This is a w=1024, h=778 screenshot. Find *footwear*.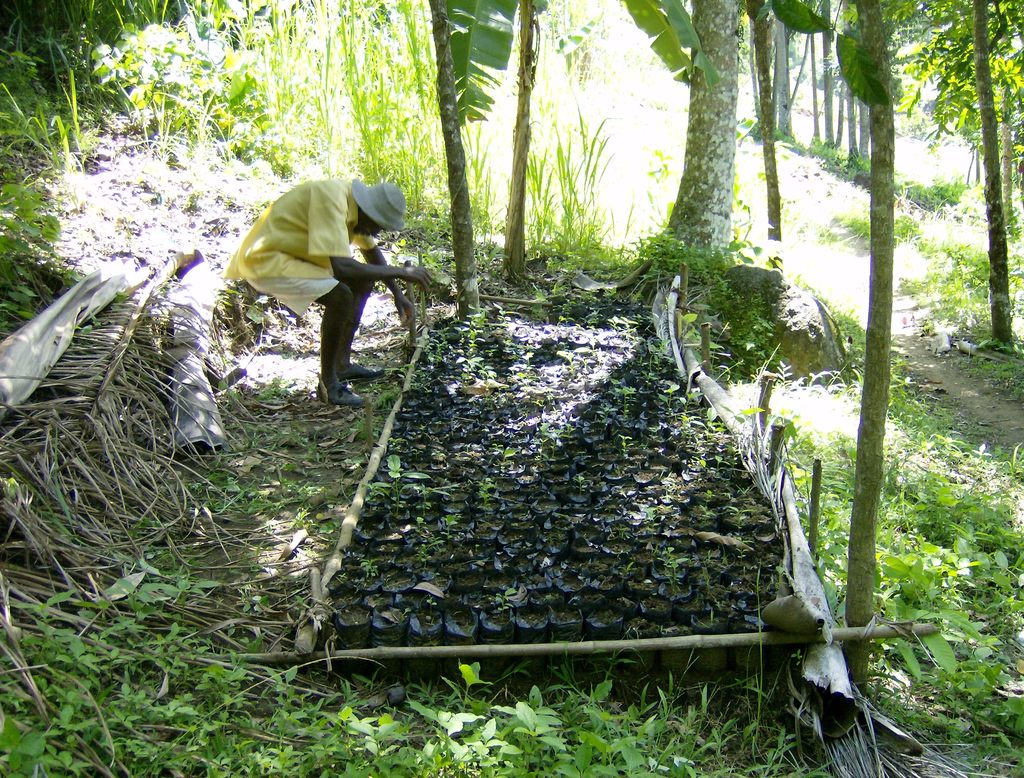
Bounding box: 328, 360, 385, 383.
